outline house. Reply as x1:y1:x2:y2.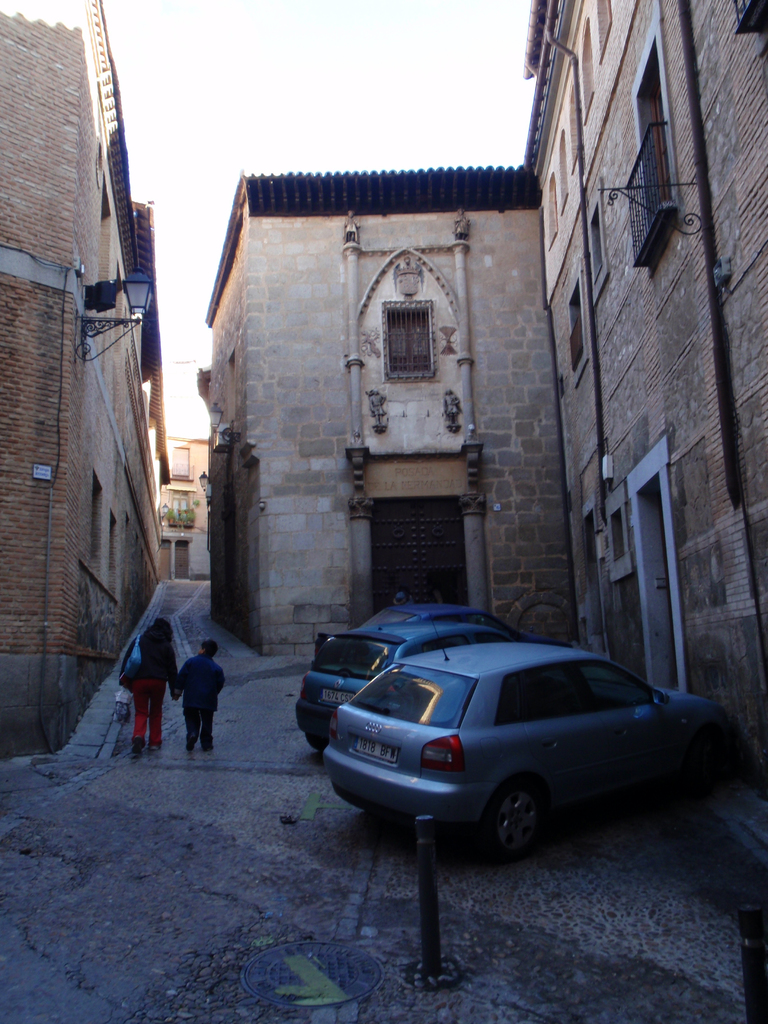
0:0:177:758.
